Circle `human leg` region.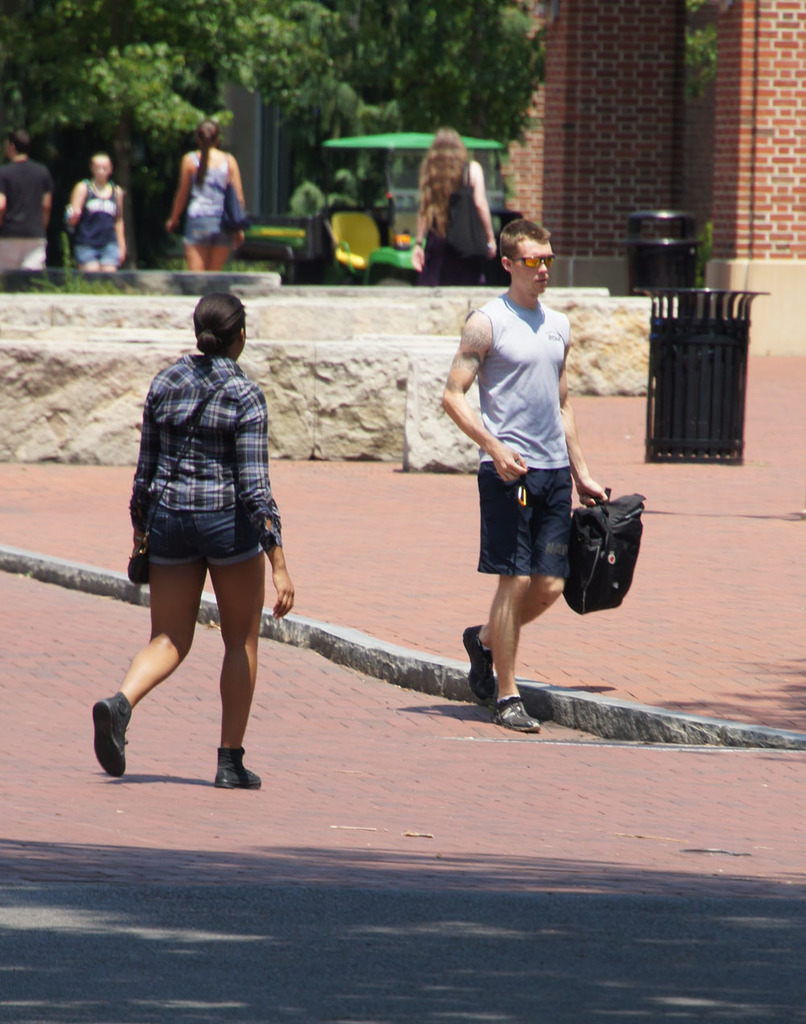
Region: 18:222:53:272.
